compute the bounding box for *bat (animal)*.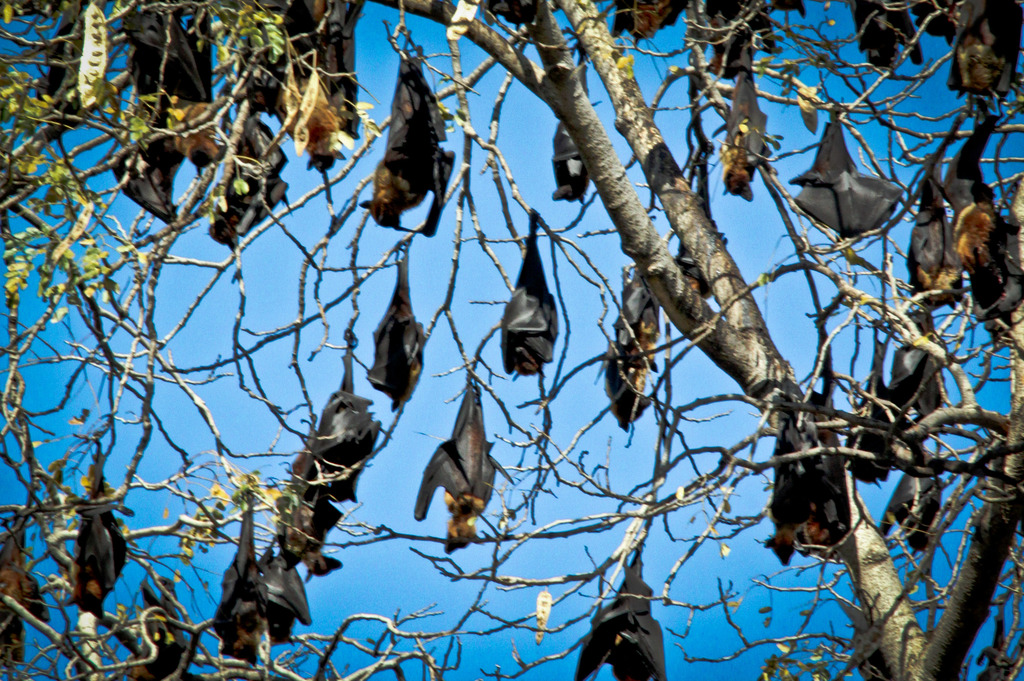
locate(369, 245, 431, 410).
